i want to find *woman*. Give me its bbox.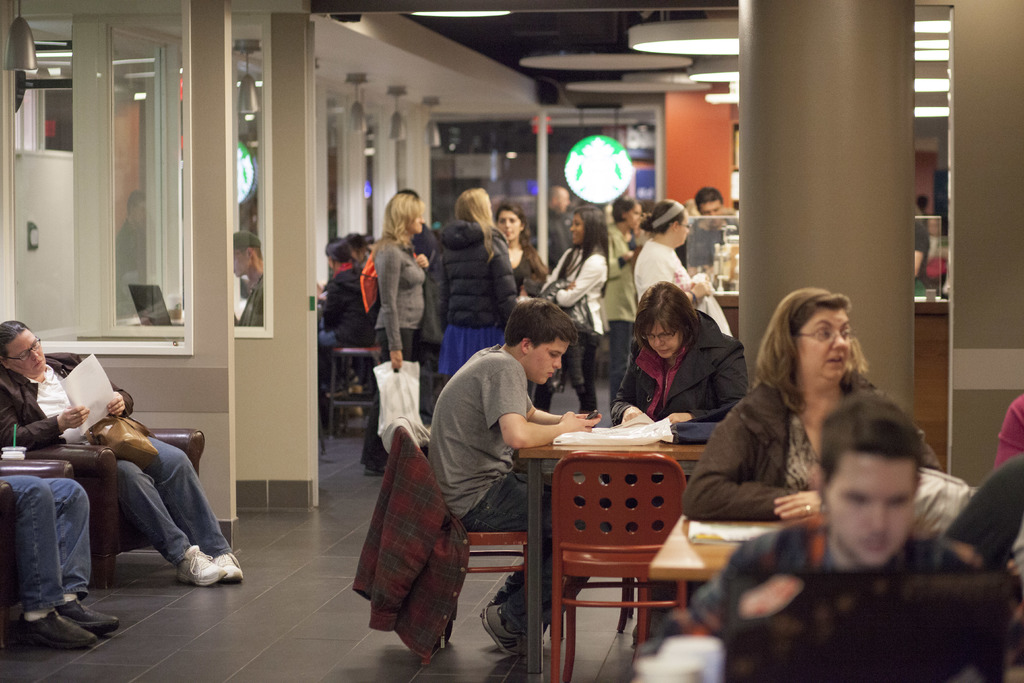
box=[535, 209, 610, 411].
